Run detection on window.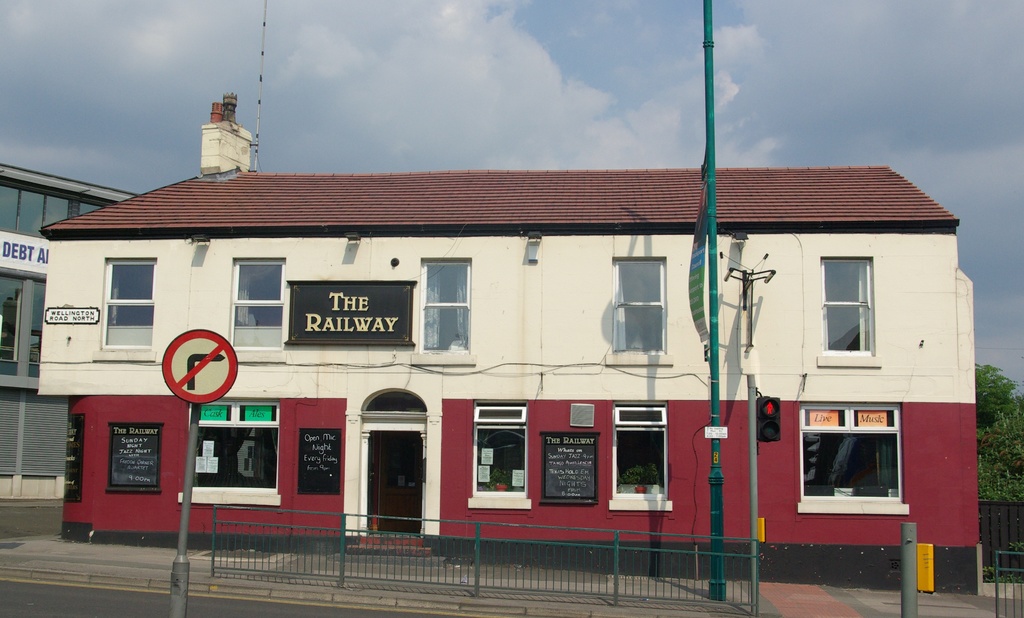
Result: region(813, 255, 883, 366).
